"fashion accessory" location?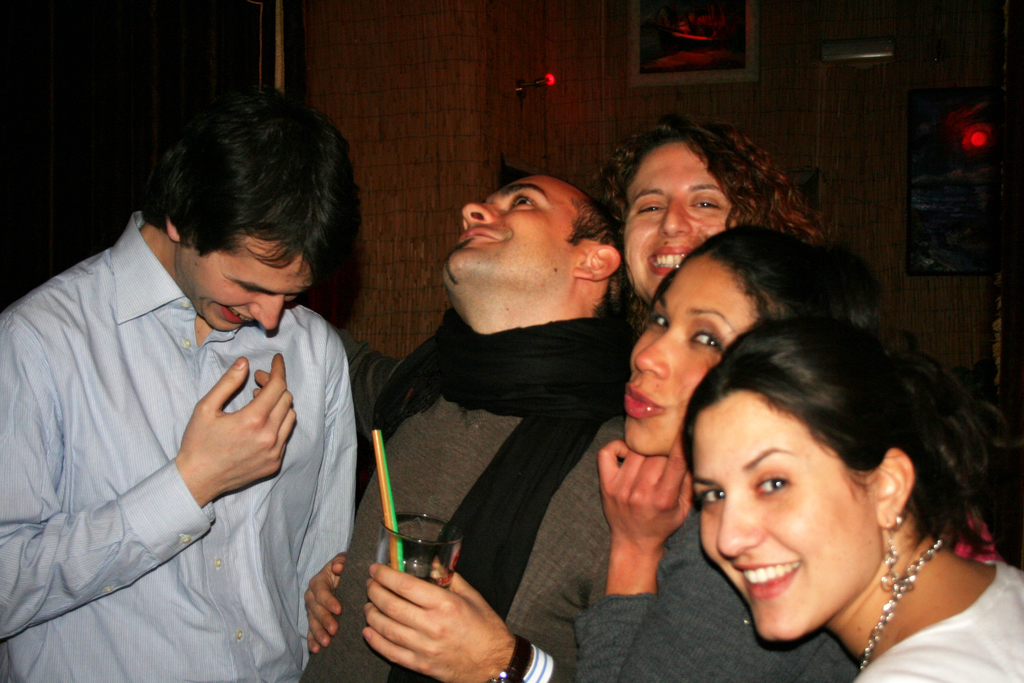
358/304/639/682
